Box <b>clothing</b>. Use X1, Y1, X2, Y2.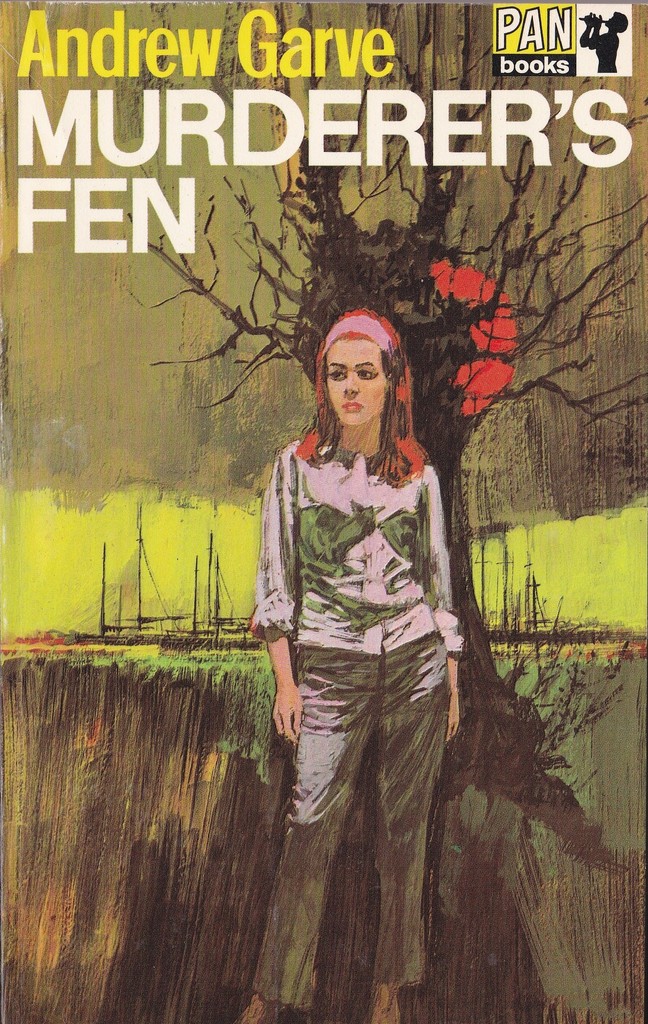
254, 374, 495, 853.
